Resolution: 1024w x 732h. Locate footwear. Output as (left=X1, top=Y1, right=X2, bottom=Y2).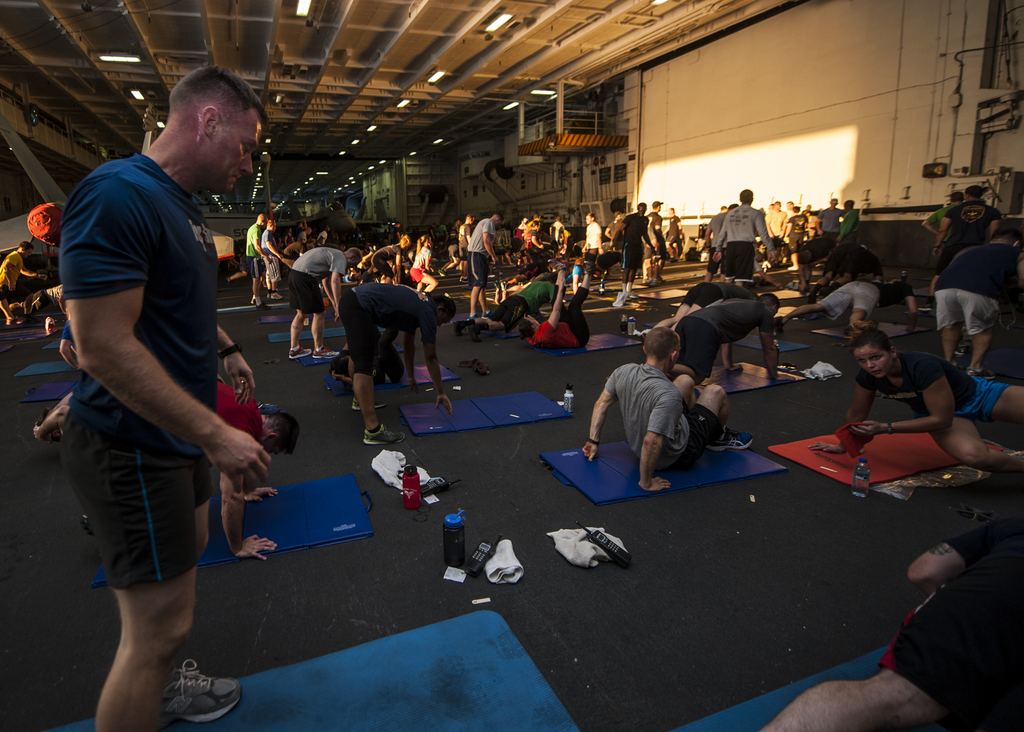
(left=292, top=346, right=315, bottom=358).
